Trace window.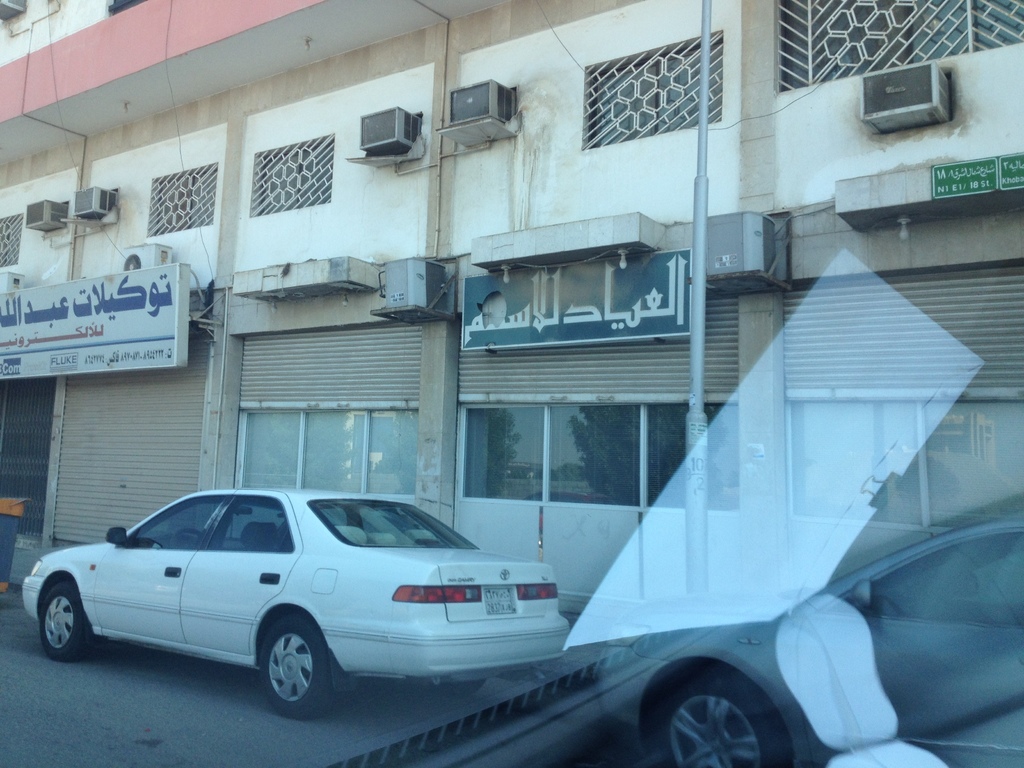
Traced to l=244, t=129, r=338, b=214.
